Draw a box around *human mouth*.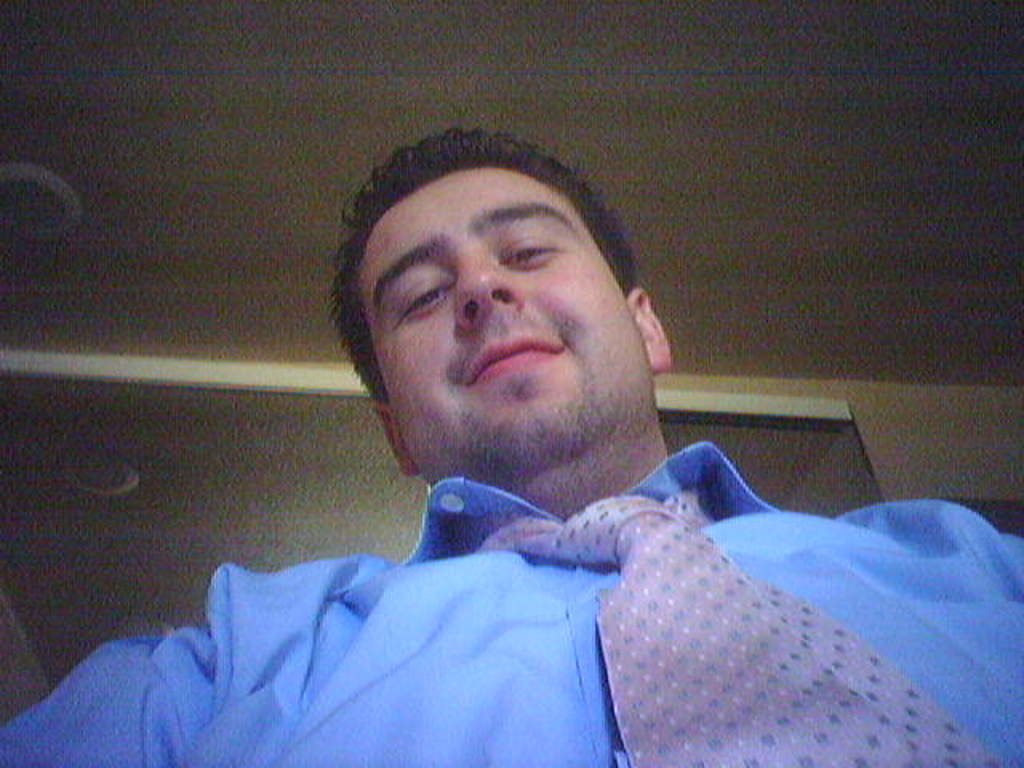
470,342,552,378.
